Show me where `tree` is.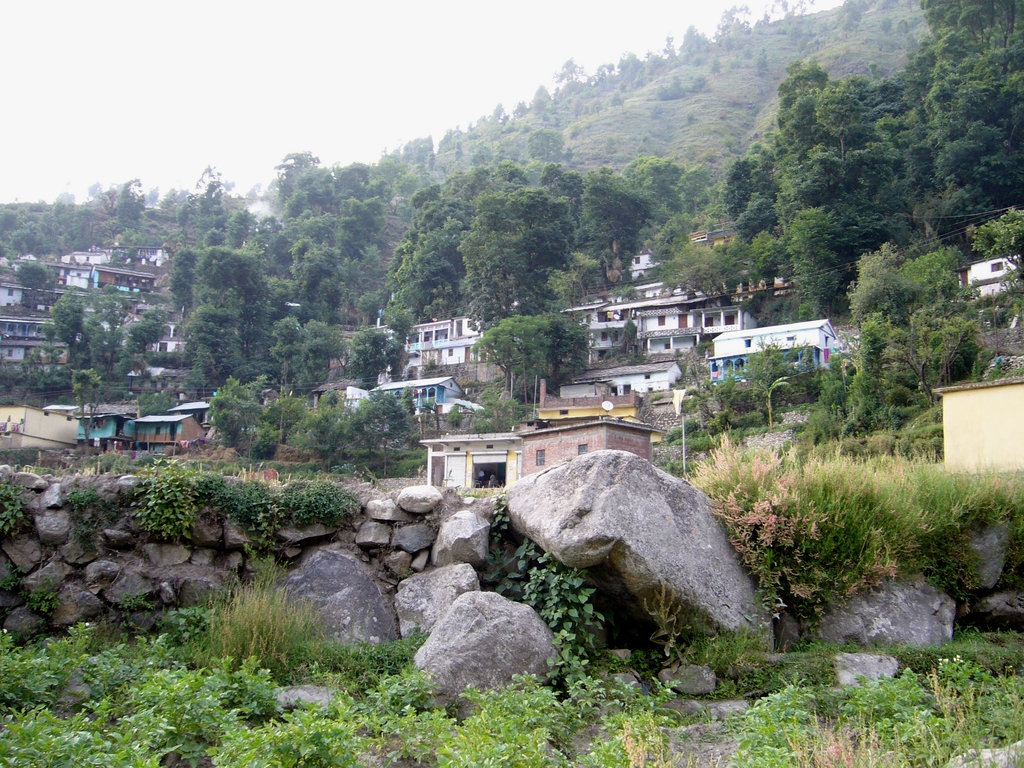
`tree` is at x1=12, y1=265, x2=49, y2=306.
